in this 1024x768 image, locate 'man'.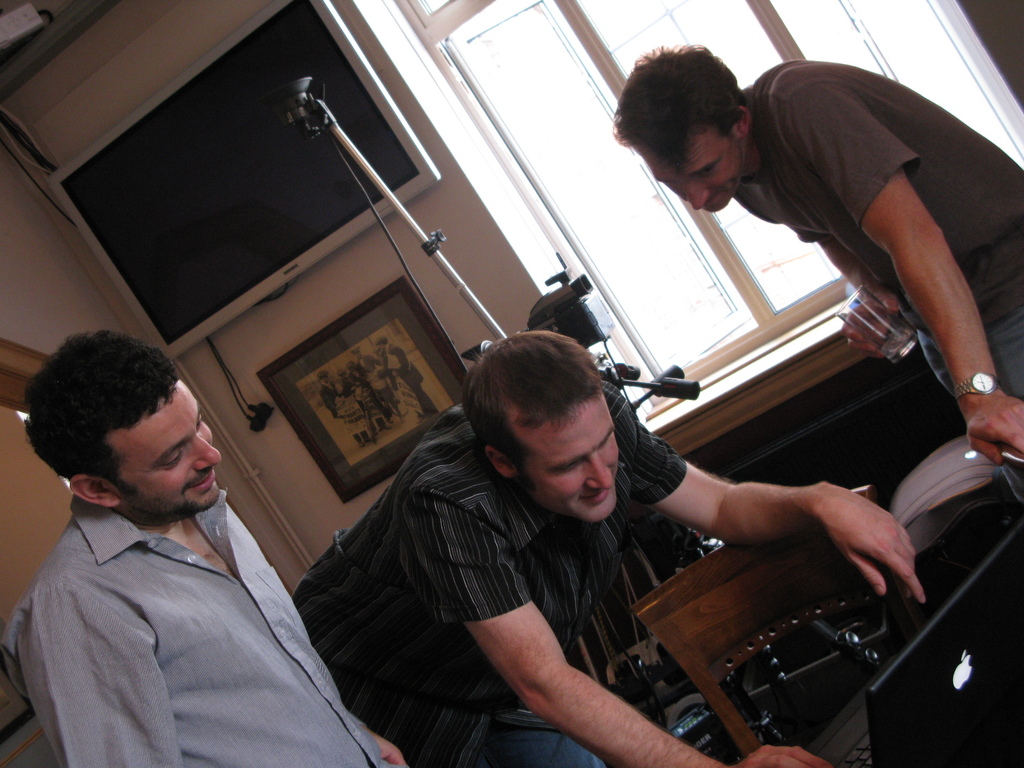
Bounding box: (x1=611, y1=43, x2=1023, y2=459).
